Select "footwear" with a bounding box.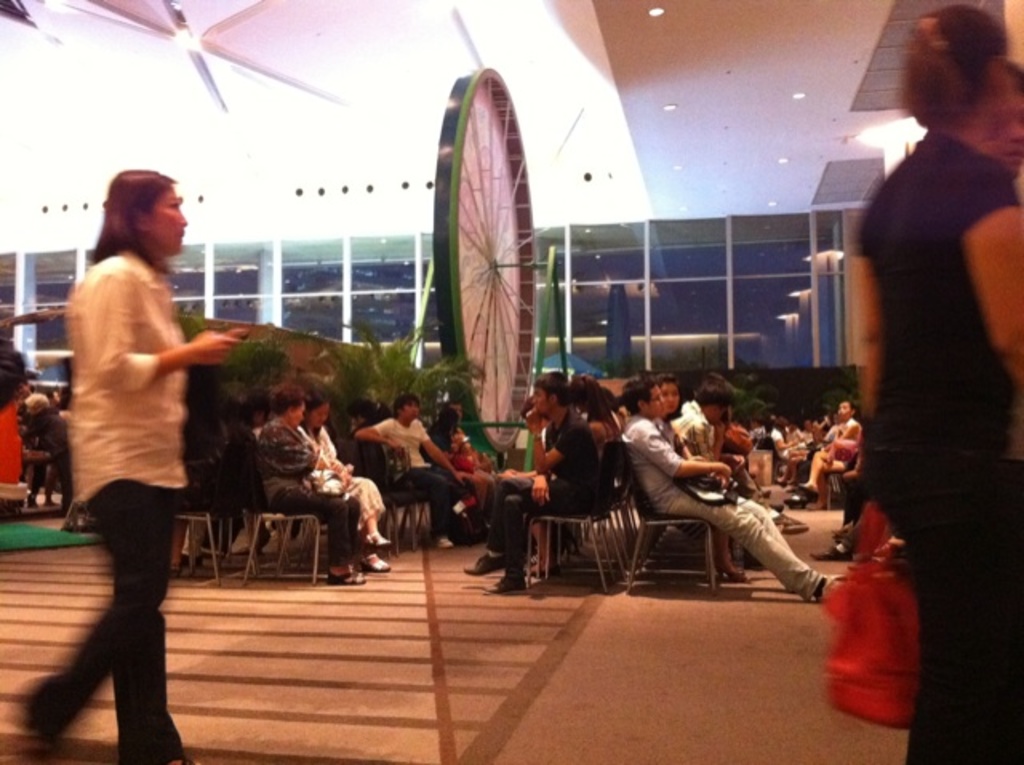
[x1=432, y1=538, x2=448, y2=551].
